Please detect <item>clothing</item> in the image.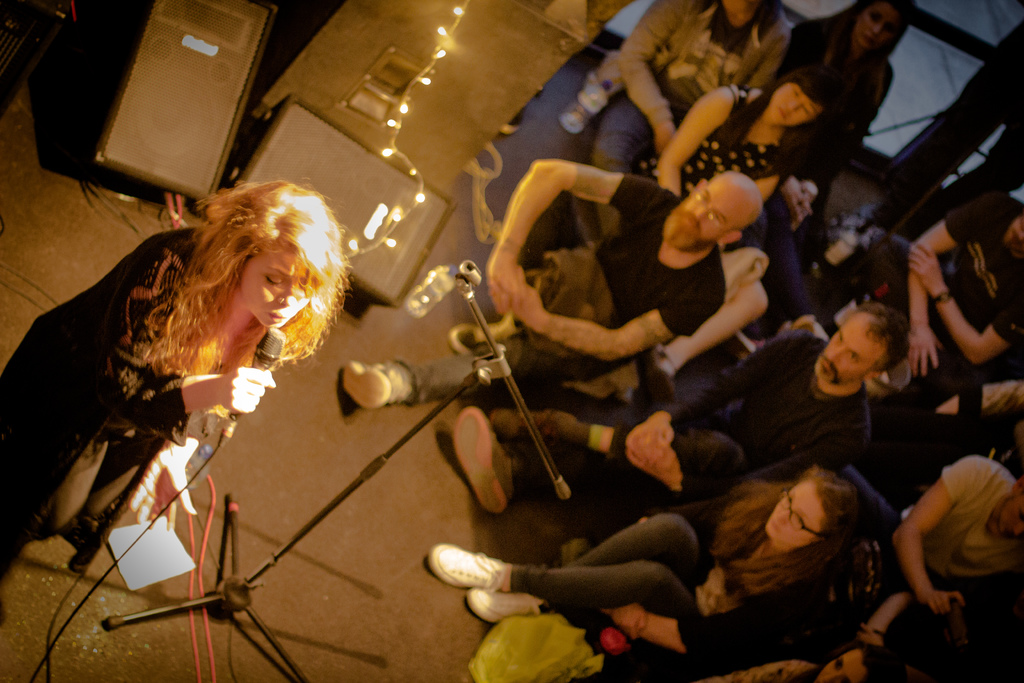
[x1=803, y1=188, x2=1023, y2=424].
